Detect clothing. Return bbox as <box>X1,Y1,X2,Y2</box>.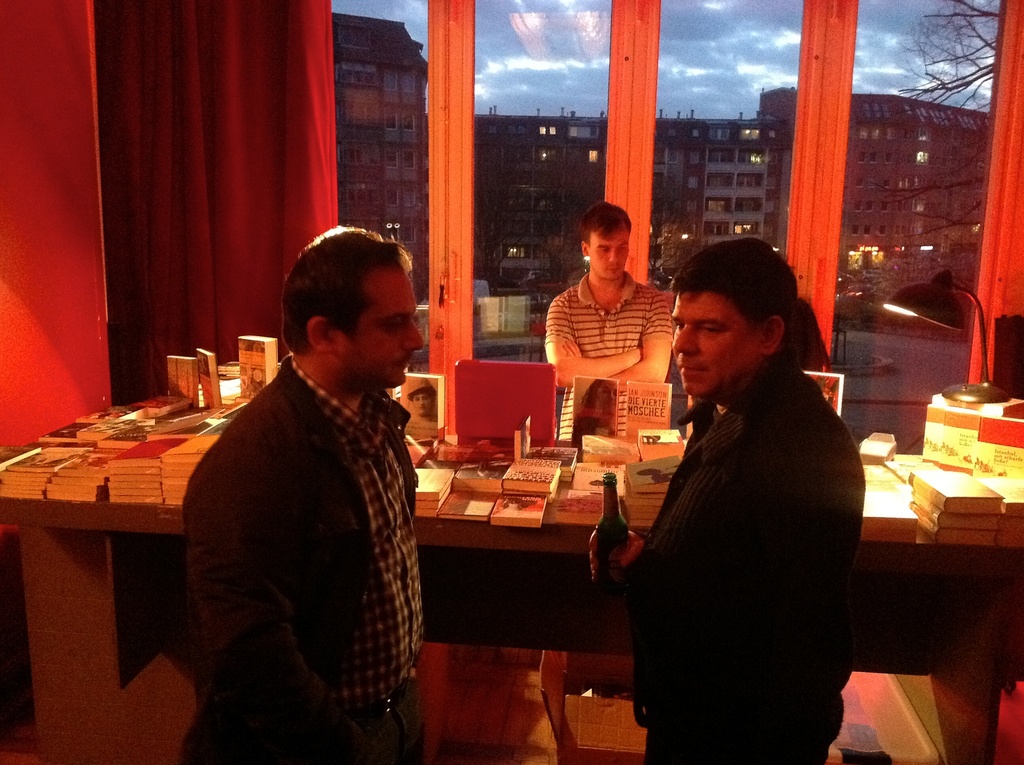
<box>573,410,618,446</box>.
